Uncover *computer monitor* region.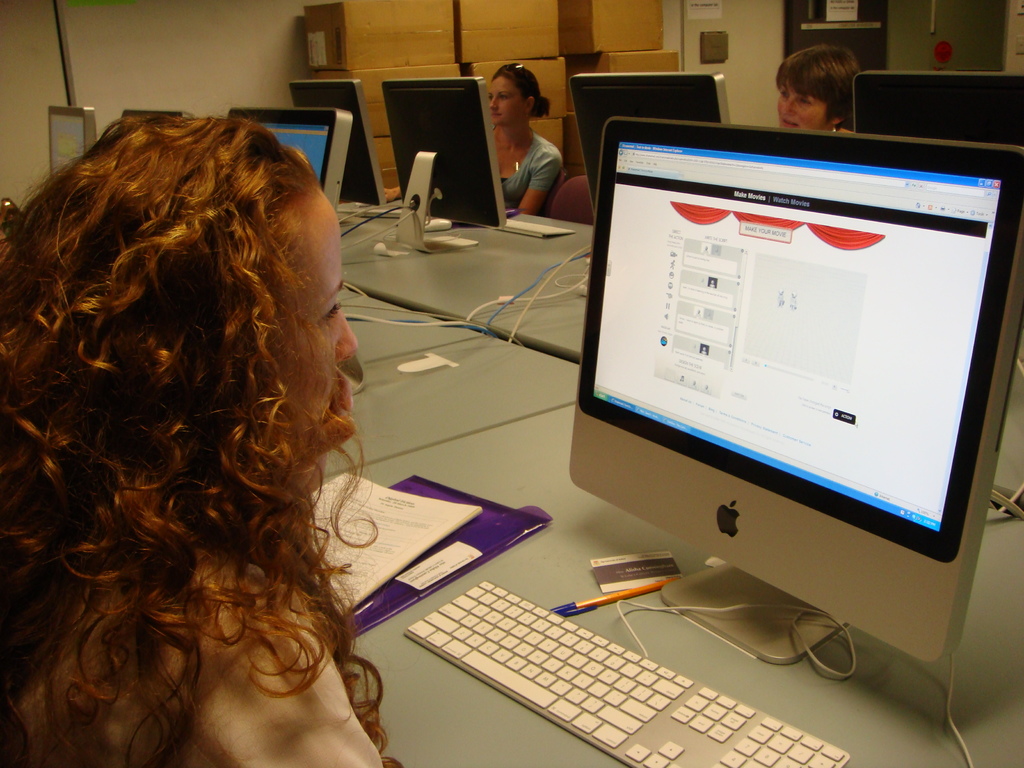
Uncovered: left=562, top=128, right=1023, bottom=724.
